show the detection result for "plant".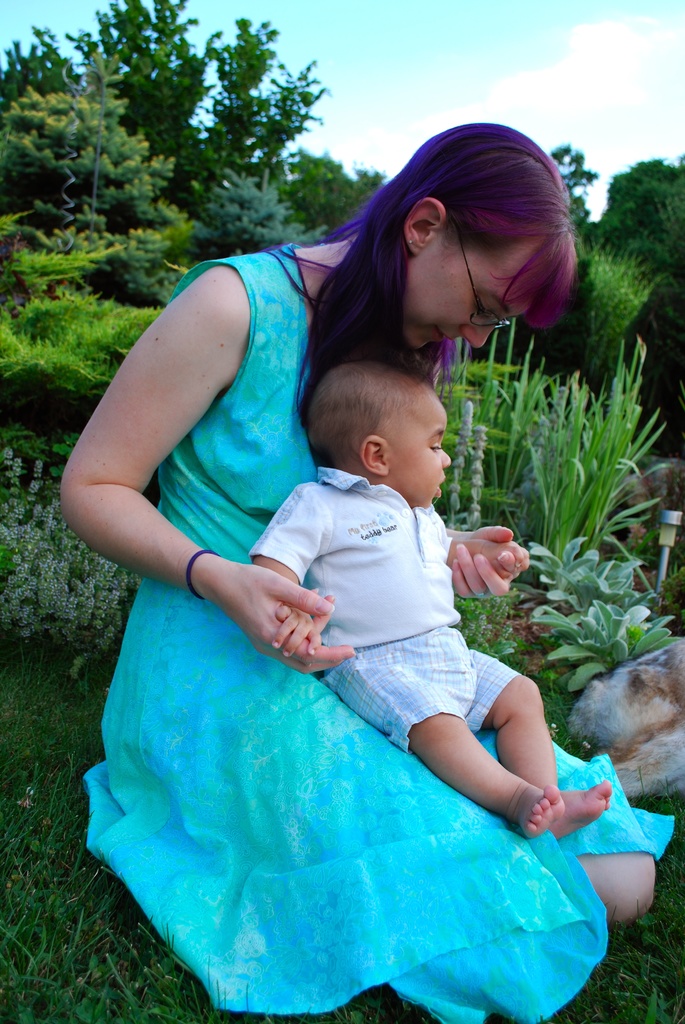
l=499, t=317, r=684, b=547.
